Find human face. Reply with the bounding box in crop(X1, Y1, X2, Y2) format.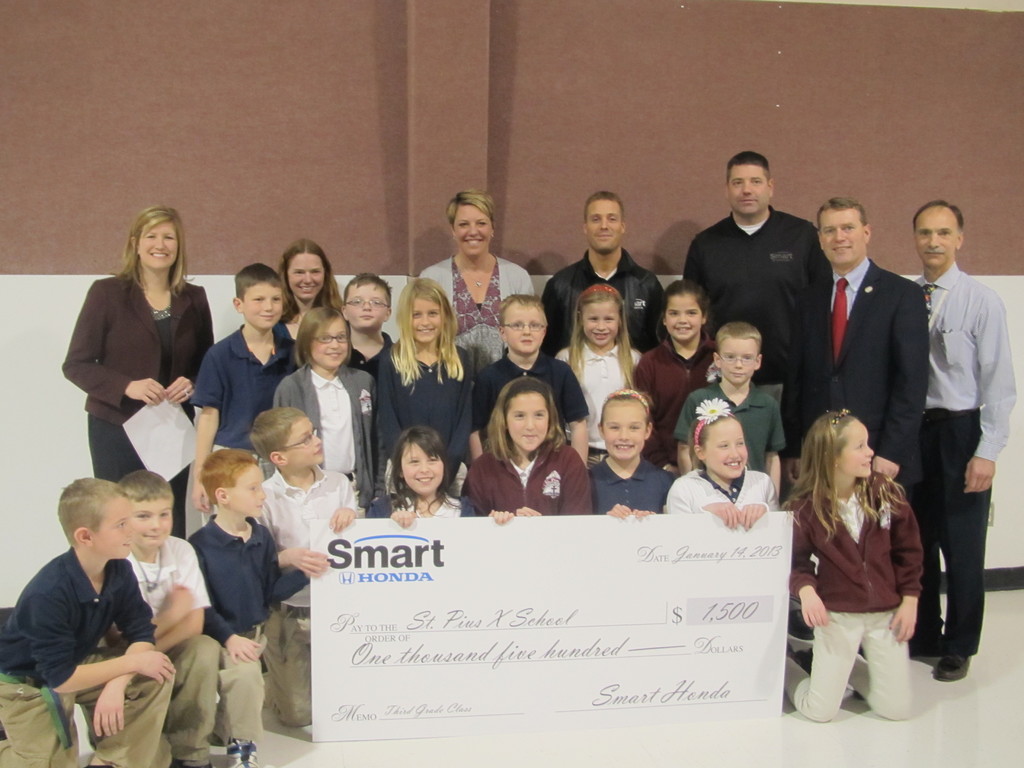
crop(586, 198, 622, 249).
